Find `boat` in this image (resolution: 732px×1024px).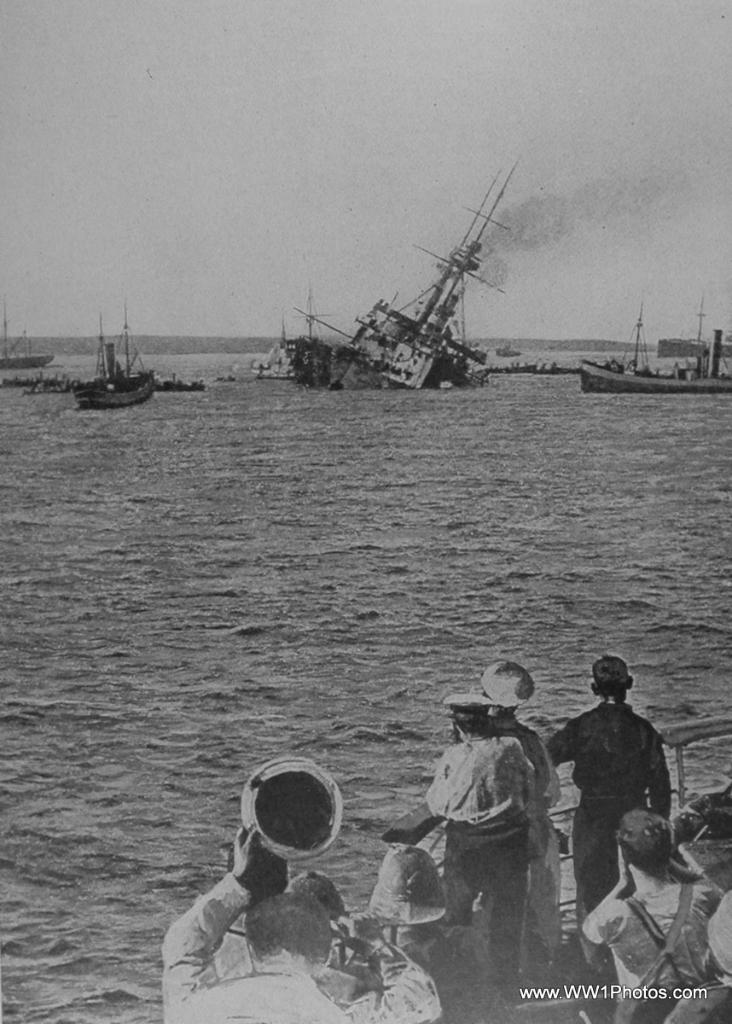
{"x1": 0, "y1": 335, "x2": 48, "y2": 365}.
